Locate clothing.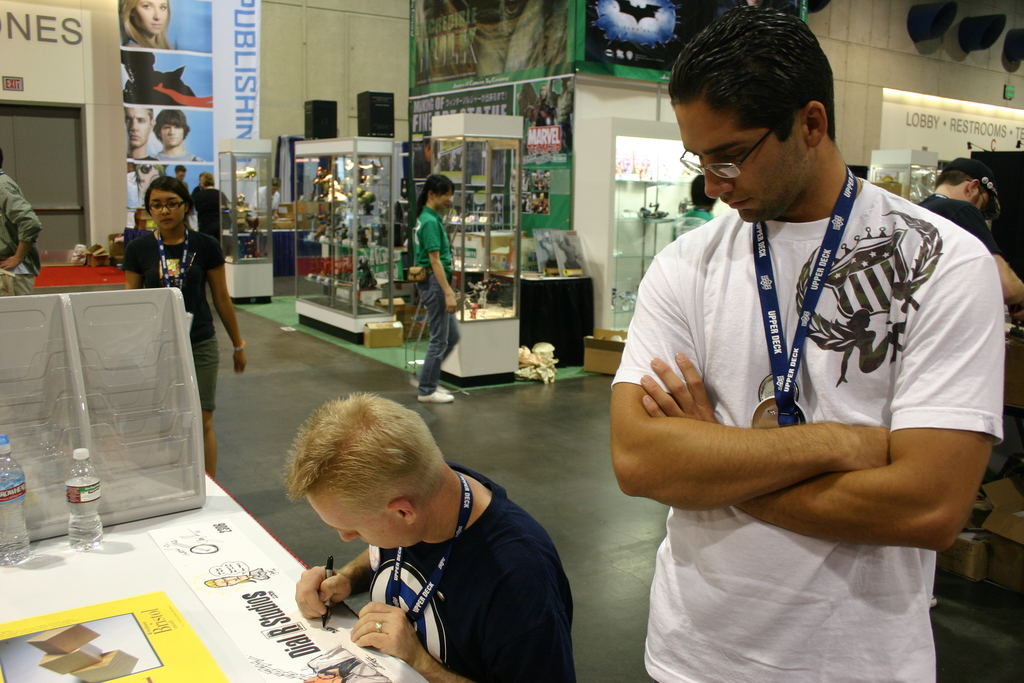
Bounding box: {"left": 0, "top": 167, "right": 45, "bottom": 293}.
